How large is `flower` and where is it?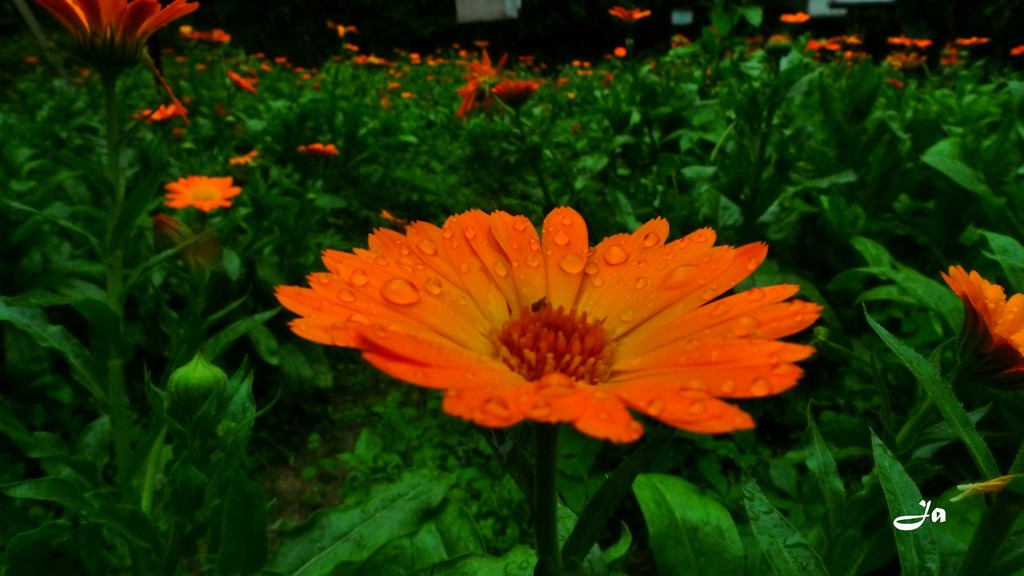
Bounding box: select_region(606, 5, 649, 24).
